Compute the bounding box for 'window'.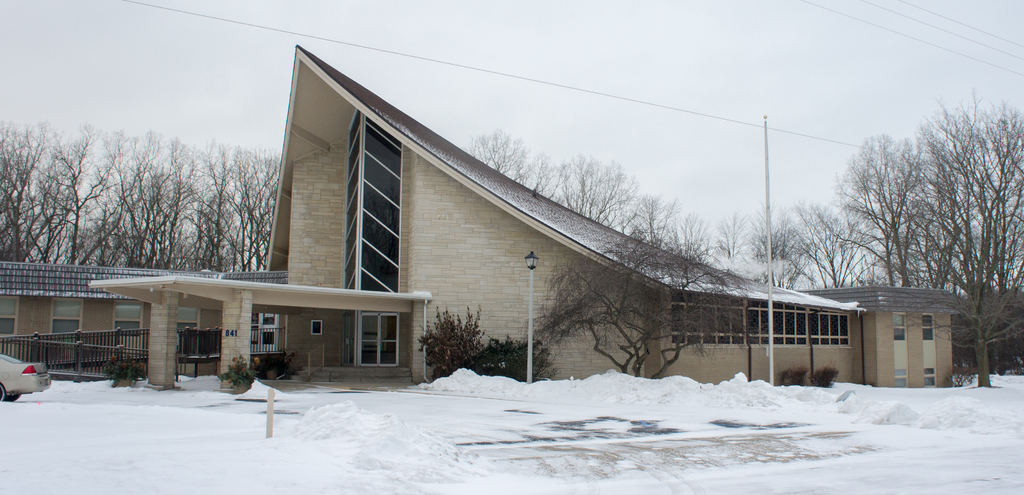
pyautogui.locateOnScreen(108, 296, 141, 337).
